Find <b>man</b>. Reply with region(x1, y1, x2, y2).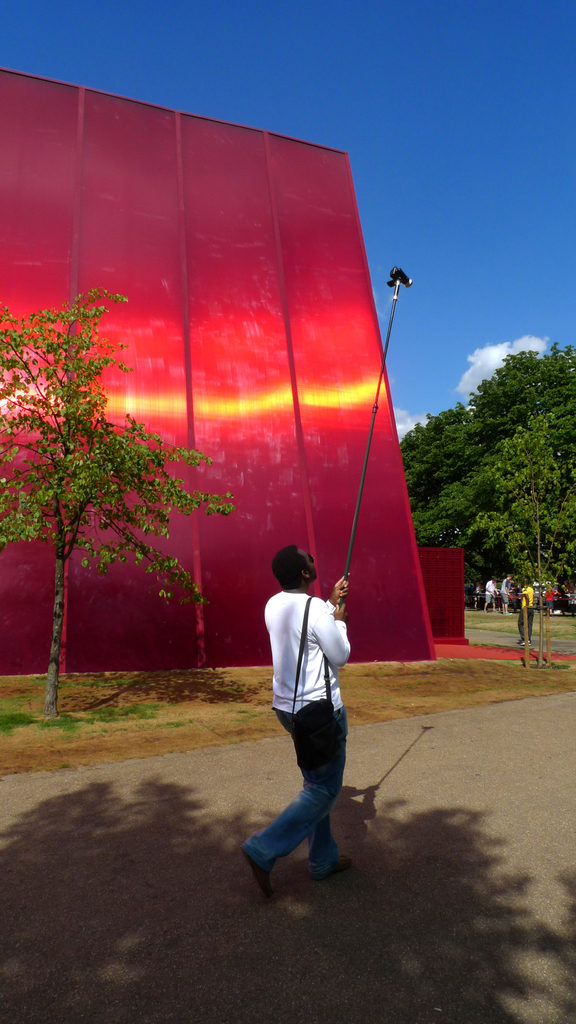
region(245, 545, 366, 897).
